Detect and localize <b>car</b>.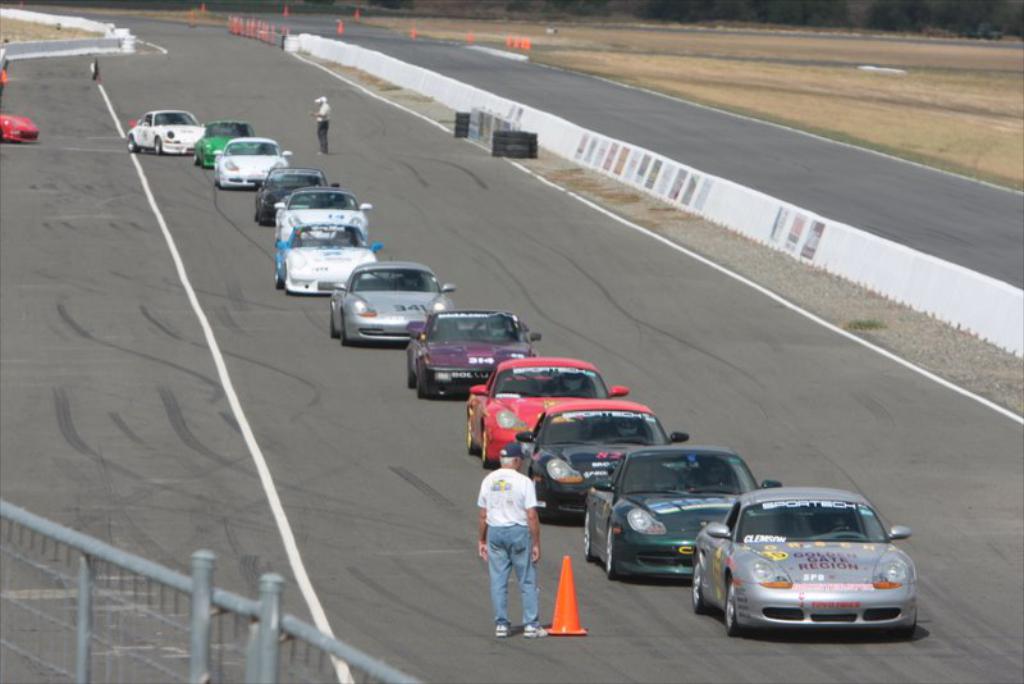
Localized at crop(270, 179, 380, 259).
